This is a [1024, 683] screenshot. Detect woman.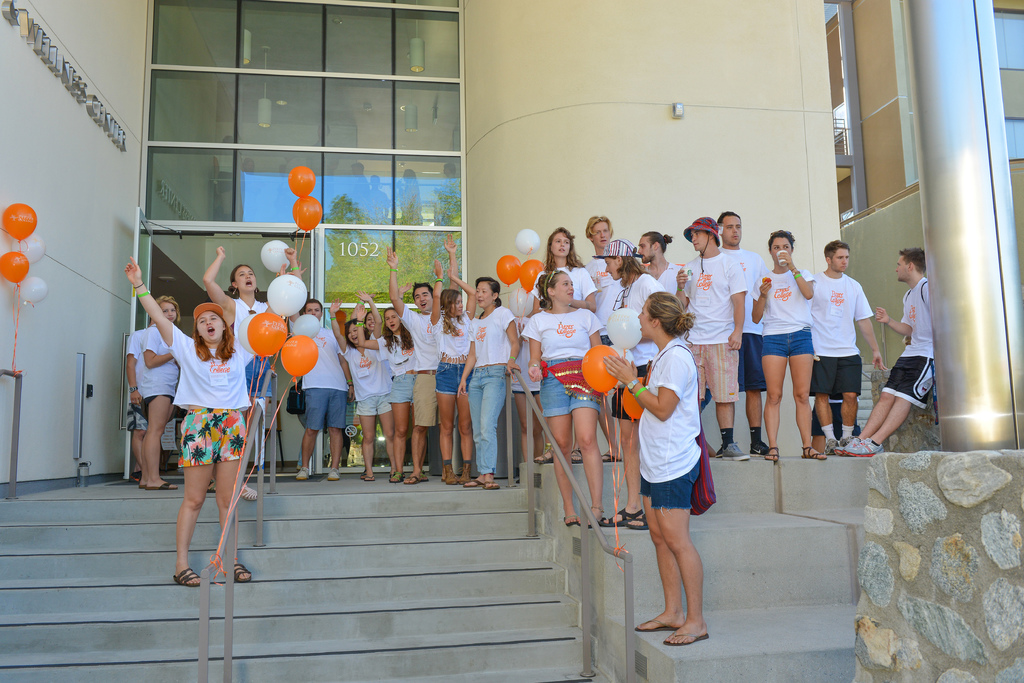
[592,243,662,526].
